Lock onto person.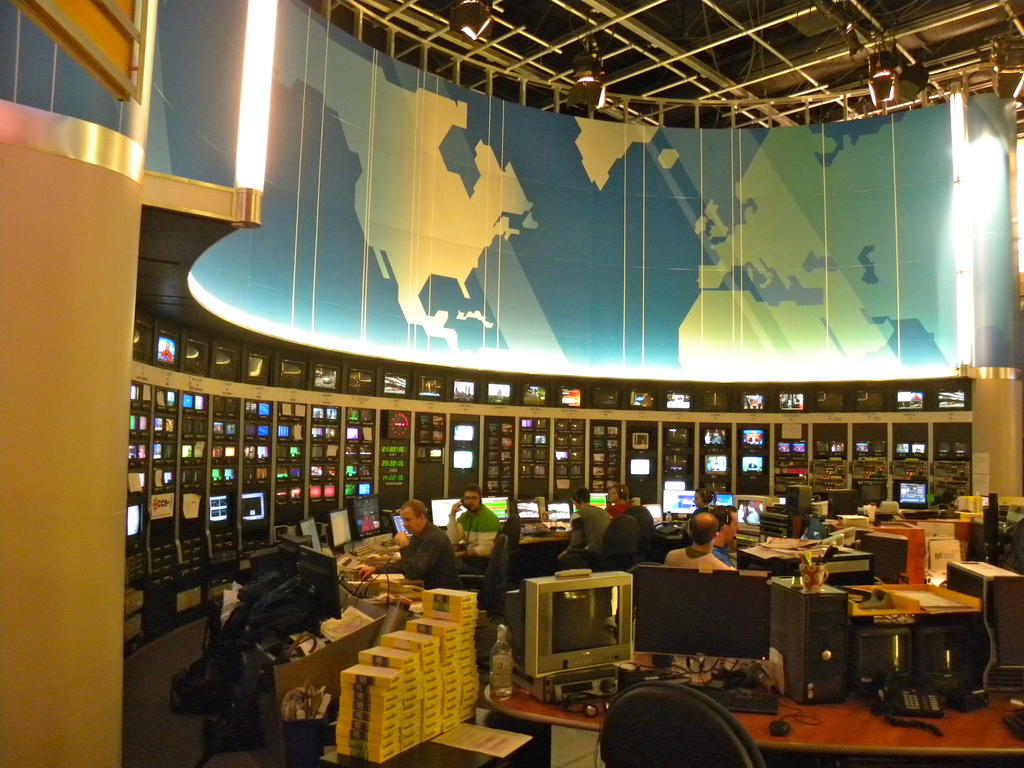
Locked: l=557, t=491, r=635, b=579.
